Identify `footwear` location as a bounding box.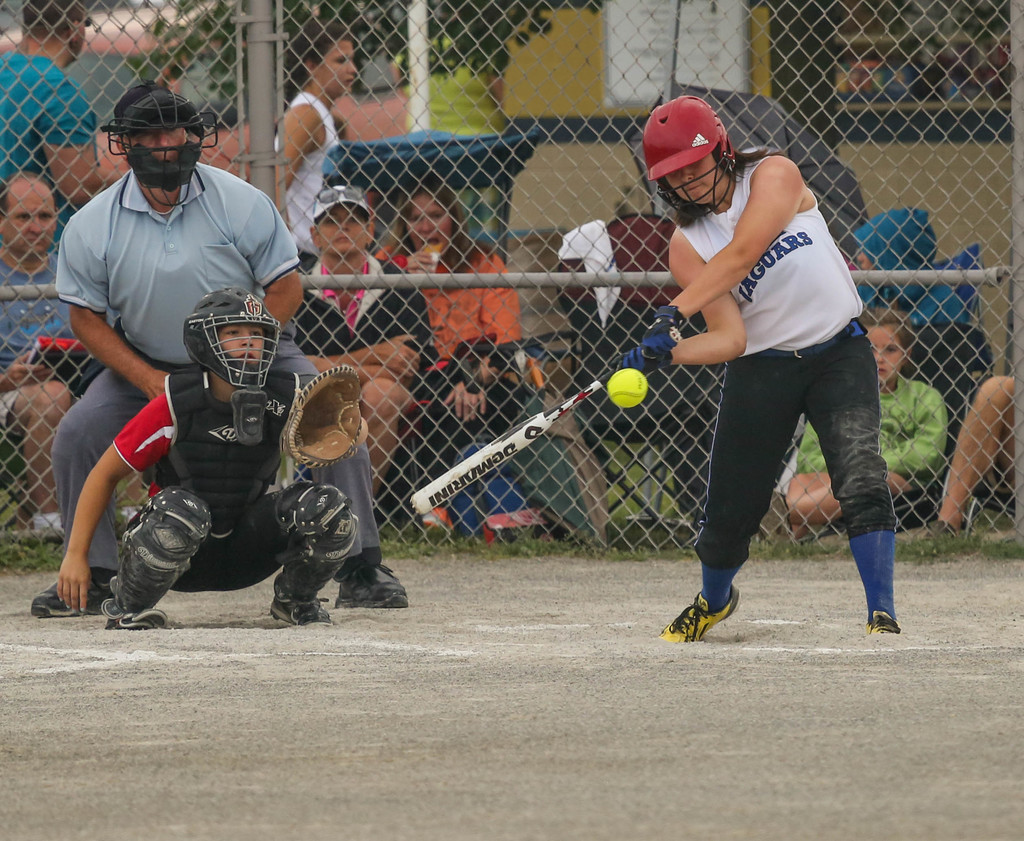
<bbox>864, 604, 899, 630</bbox>.
